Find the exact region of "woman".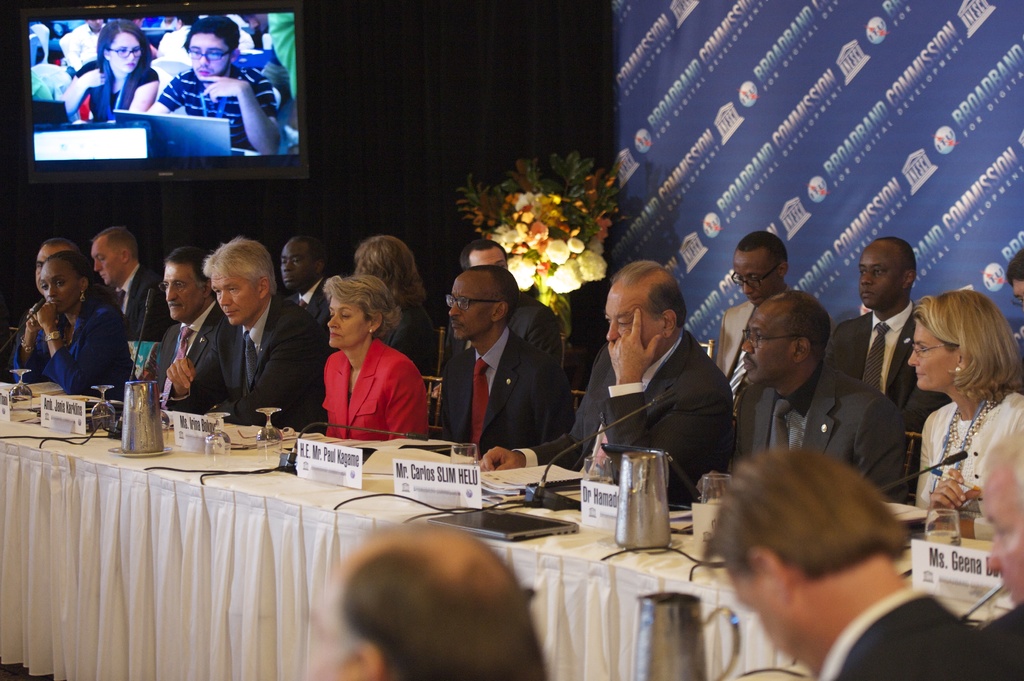
Exact region: <box>5,251,135,399</box>.
